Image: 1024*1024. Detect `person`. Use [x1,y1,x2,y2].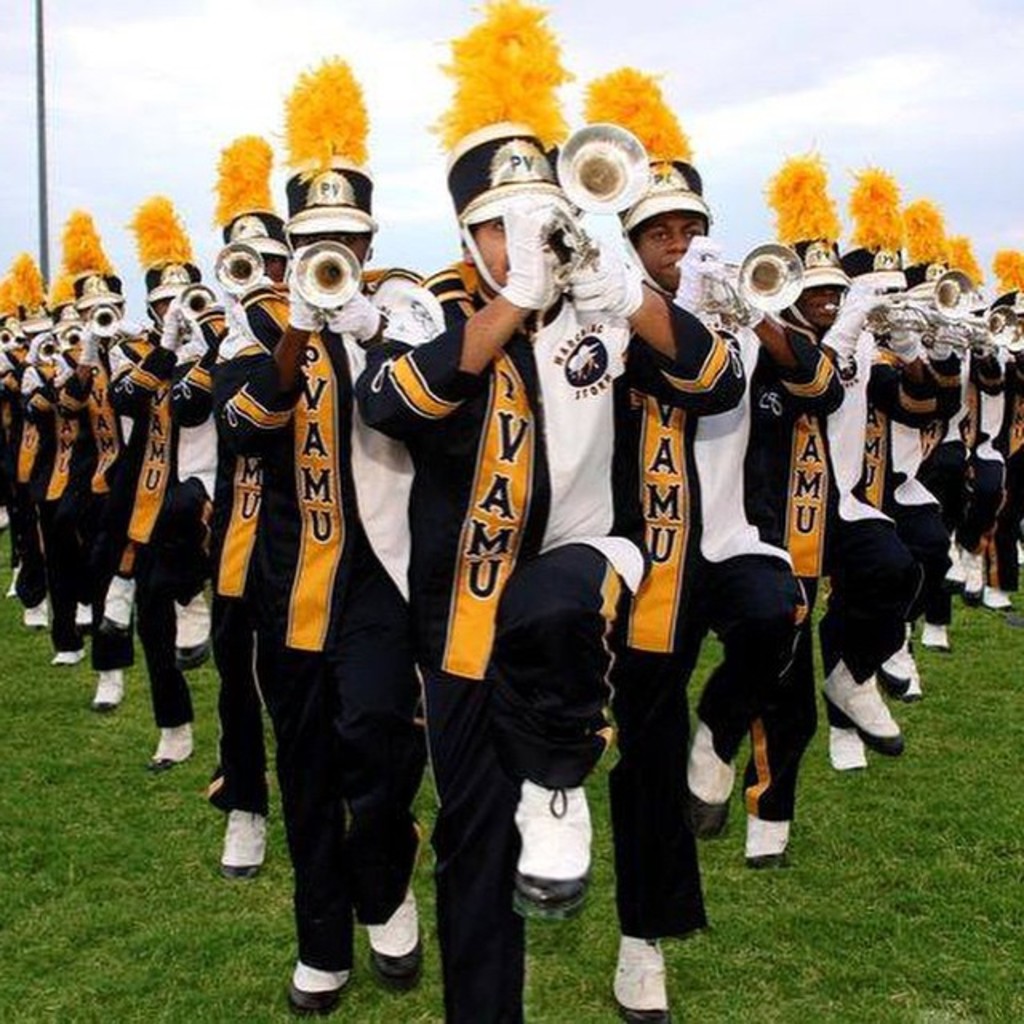
[858,154,973,709].
